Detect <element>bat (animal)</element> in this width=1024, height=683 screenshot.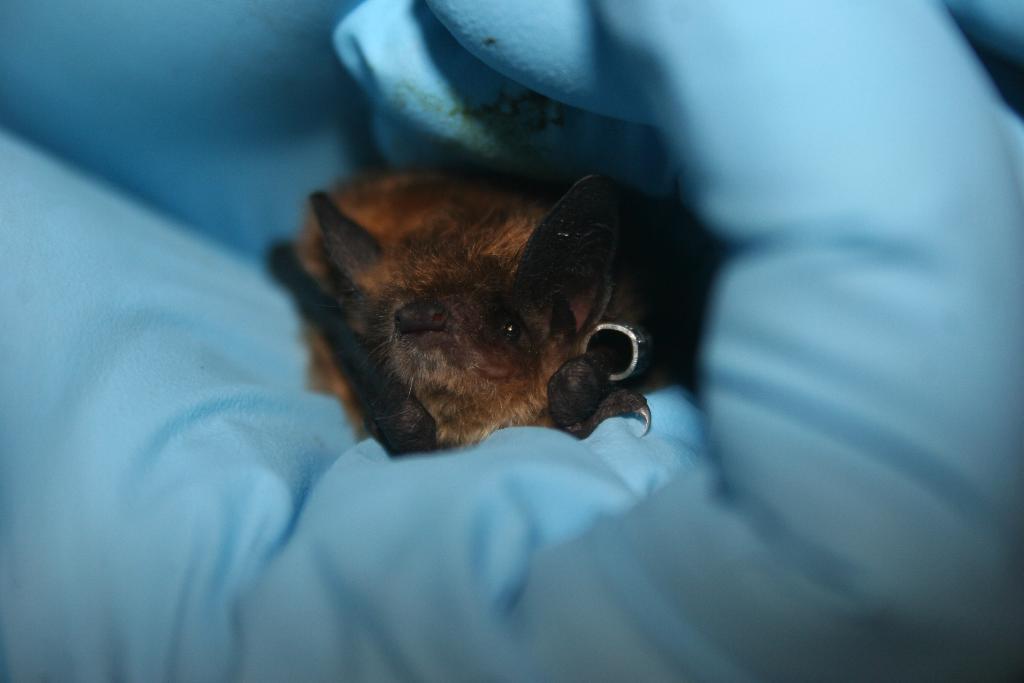
Detection: region(260, 167, 721, 462).
